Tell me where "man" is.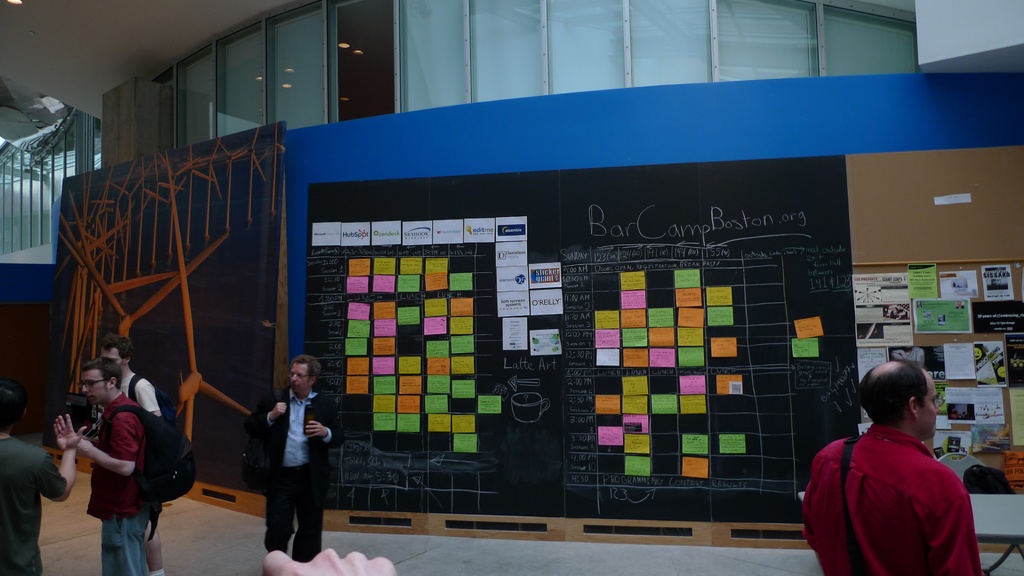
"man" is at {"left": 240, "top": 356, "right": 346, "bottom": 575}.
